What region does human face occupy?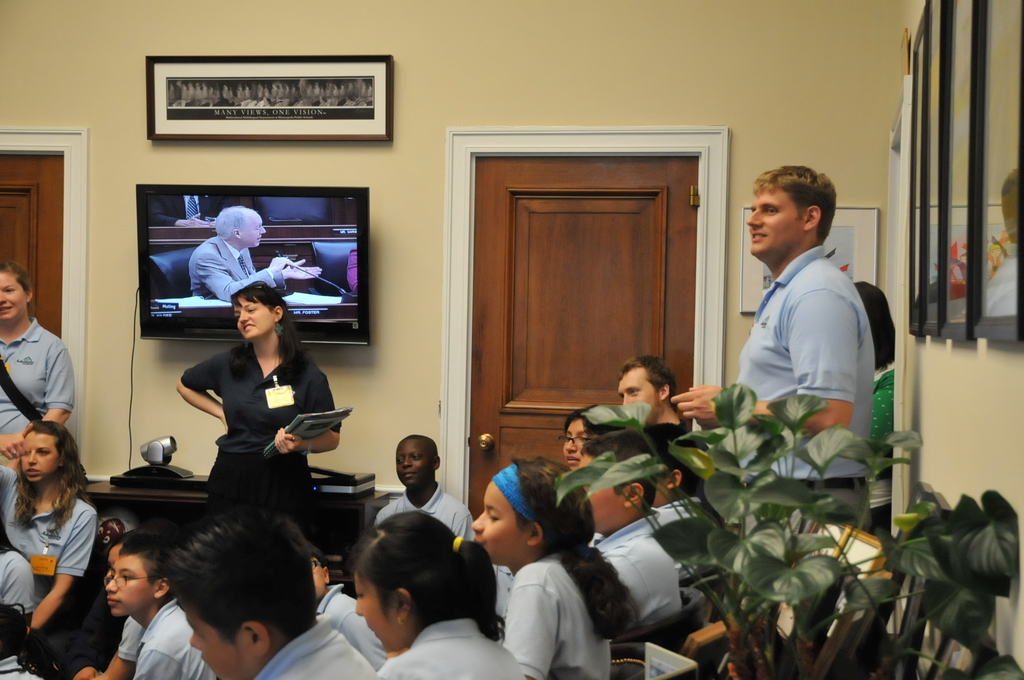
bbox=(0, 273, 24, 320).
